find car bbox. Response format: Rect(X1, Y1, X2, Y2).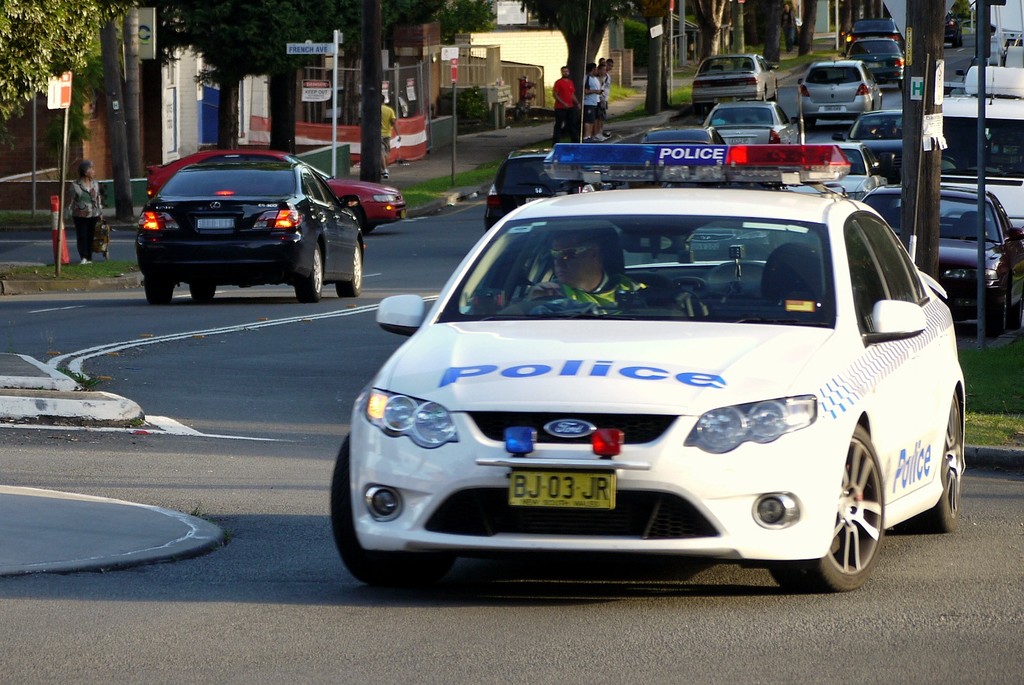
Rect(317, 181, 960, 592).
